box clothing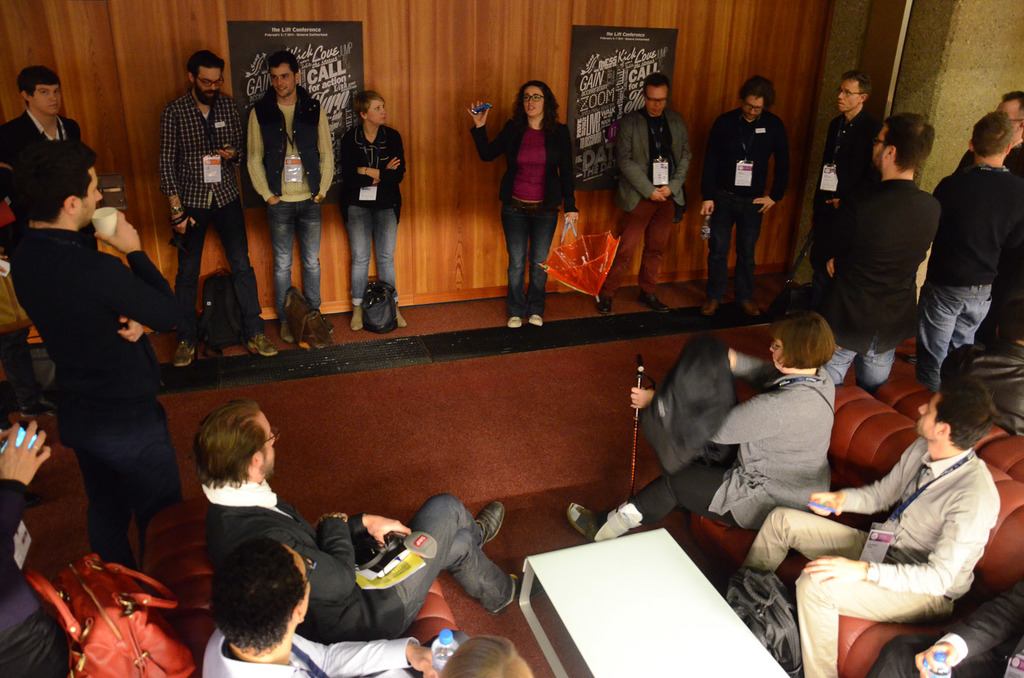
<region>955, 142, 1023, 343</region>
